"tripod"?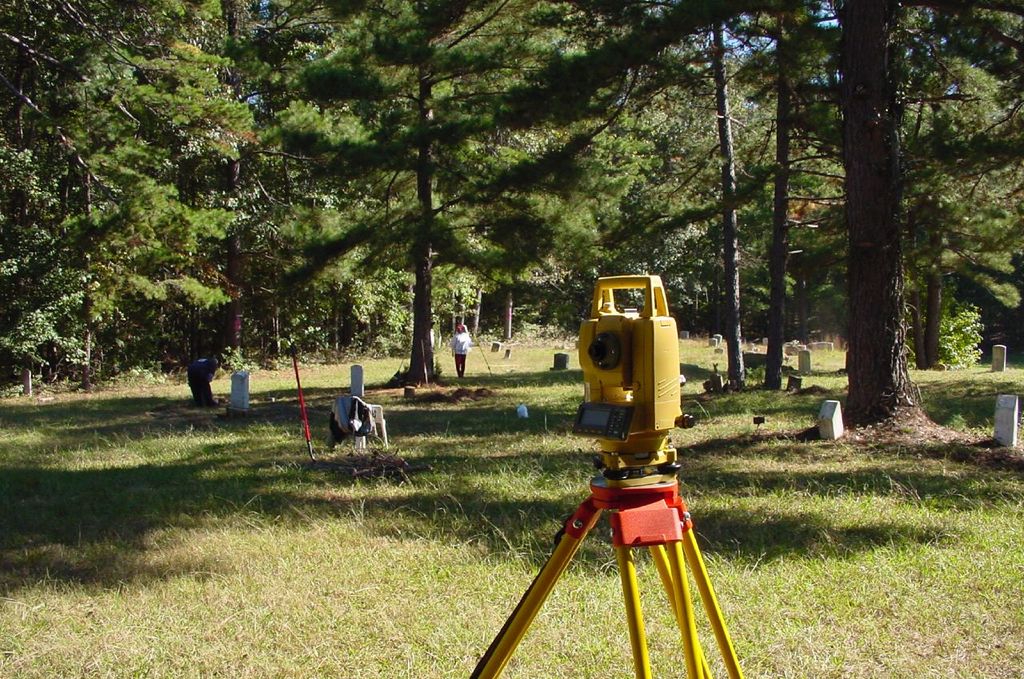
[473, 445, 742, 678]
